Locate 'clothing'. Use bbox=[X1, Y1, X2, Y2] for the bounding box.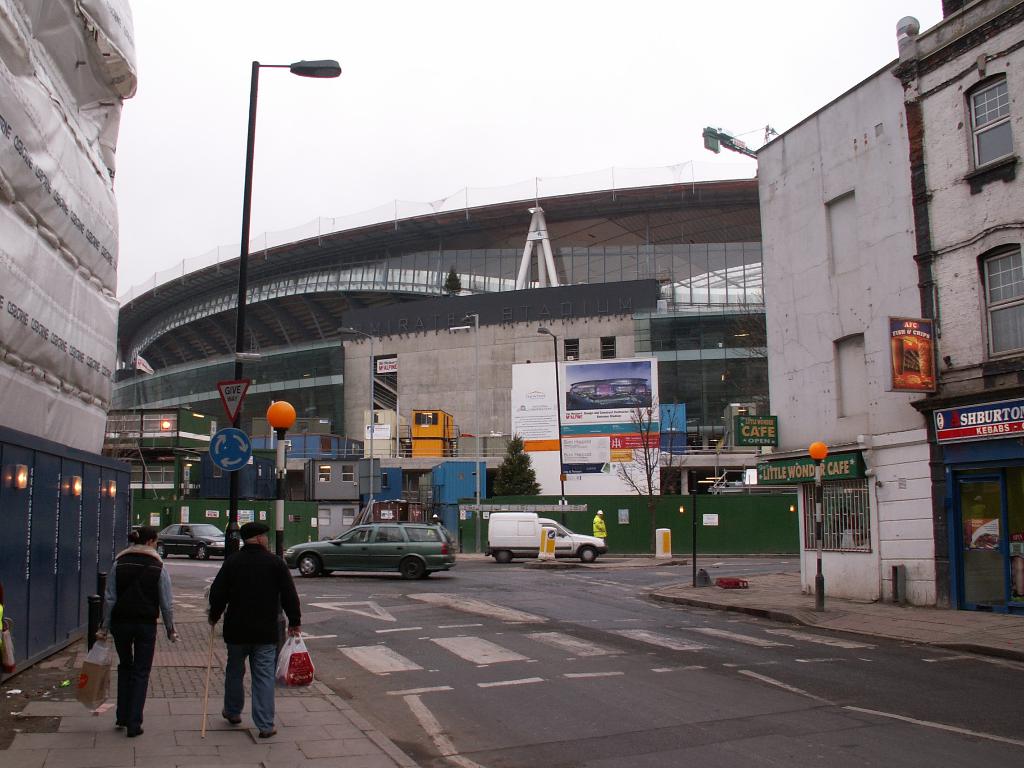
bbox=[589, 512, 607, 542].
